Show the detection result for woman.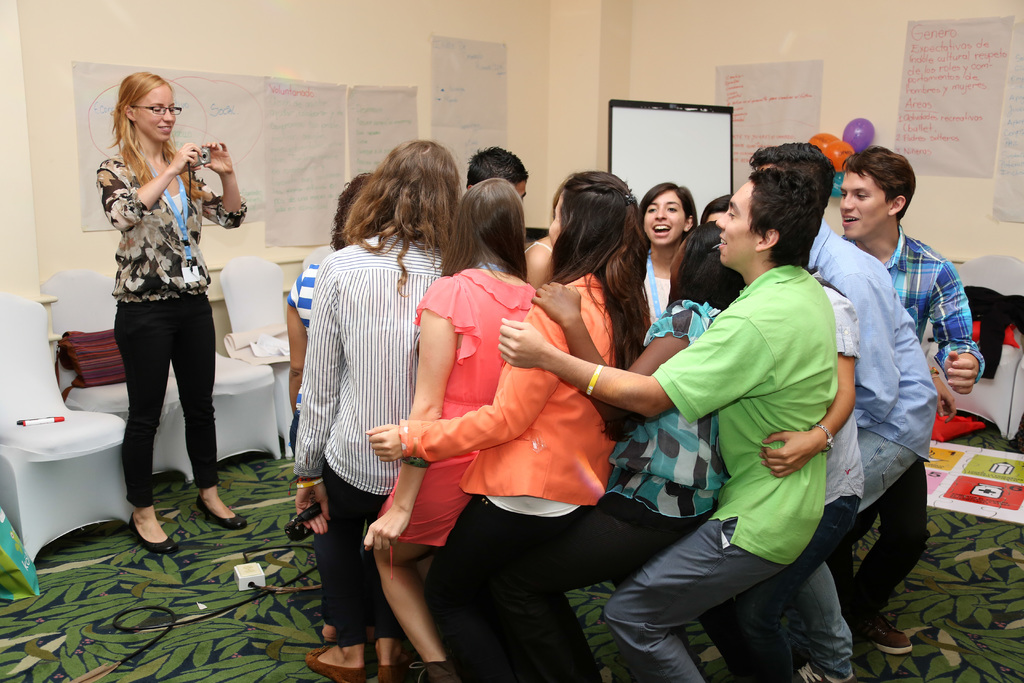
x1=360 y1=166 x2=648 y2=682.
